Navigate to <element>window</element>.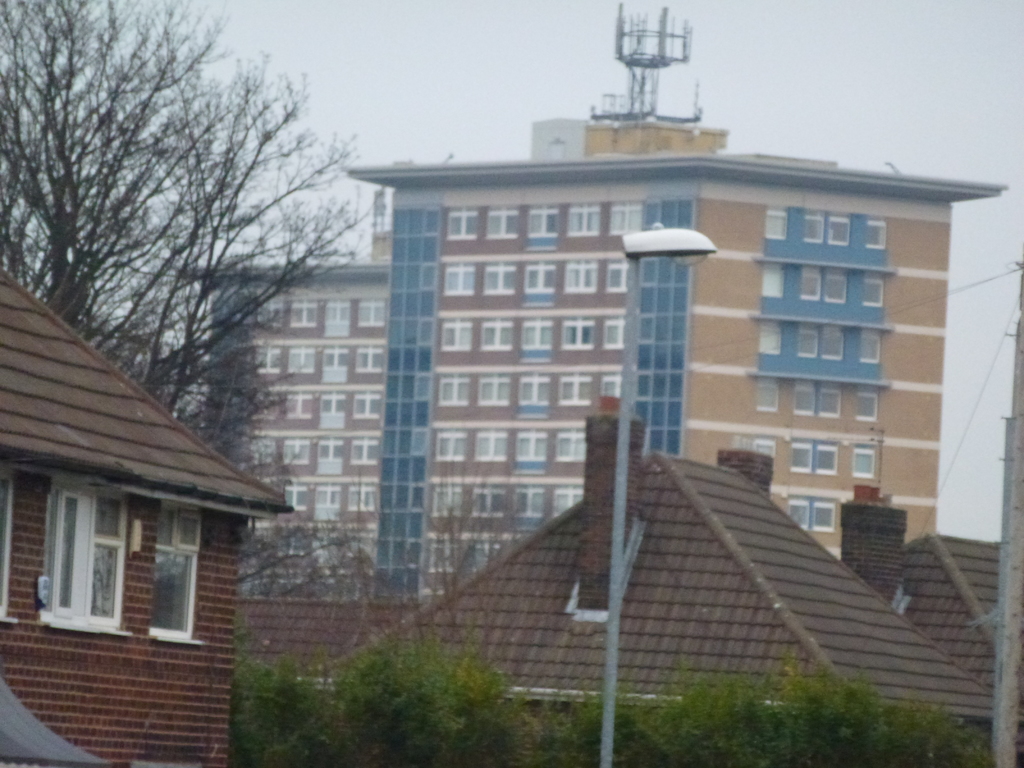
Navigation target: <box>789,443,809,472</box>.
